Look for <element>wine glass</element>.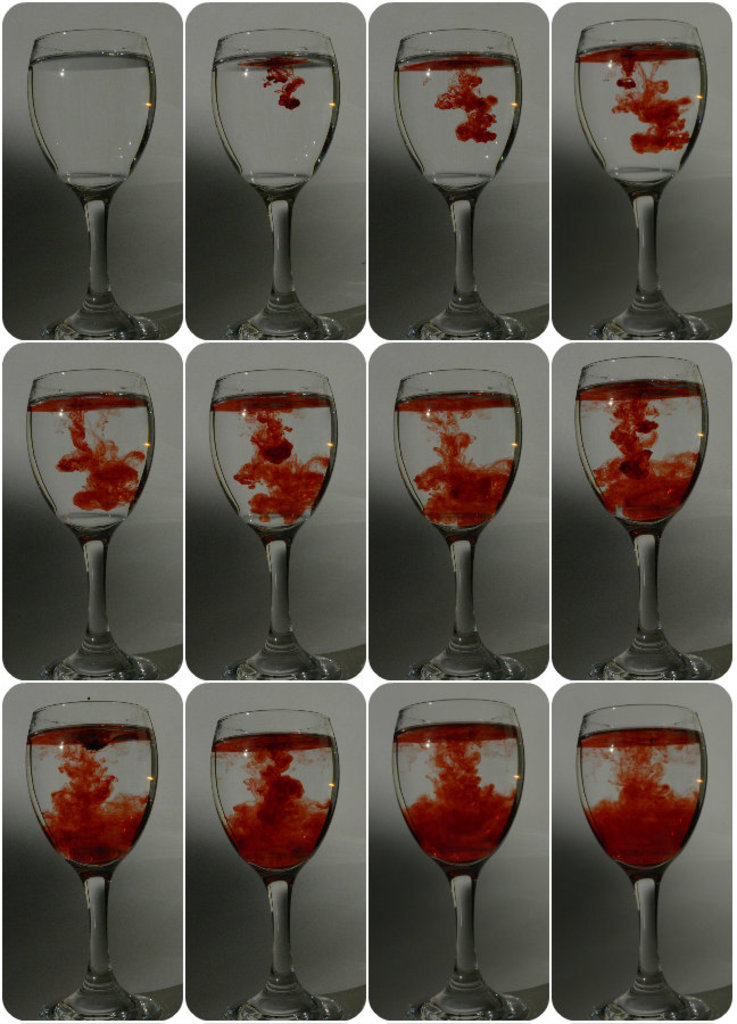
Found: <box>399,20,521,333</box>.
